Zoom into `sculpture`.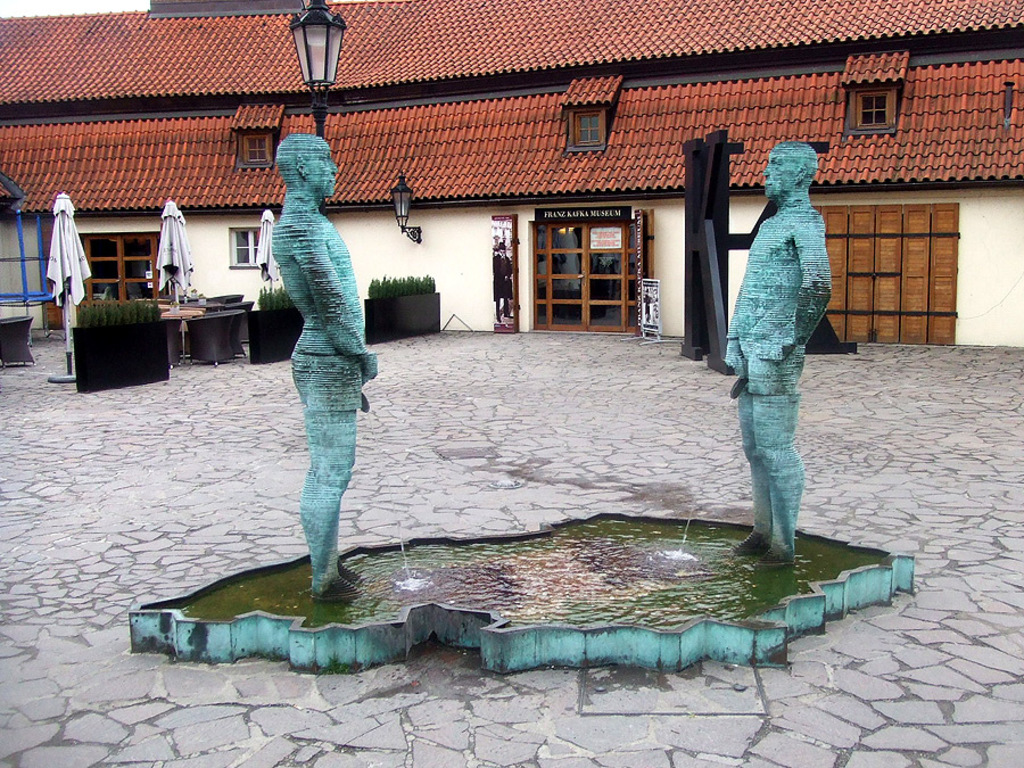
Zoom target: BBox(729, 138, 853, 542).
